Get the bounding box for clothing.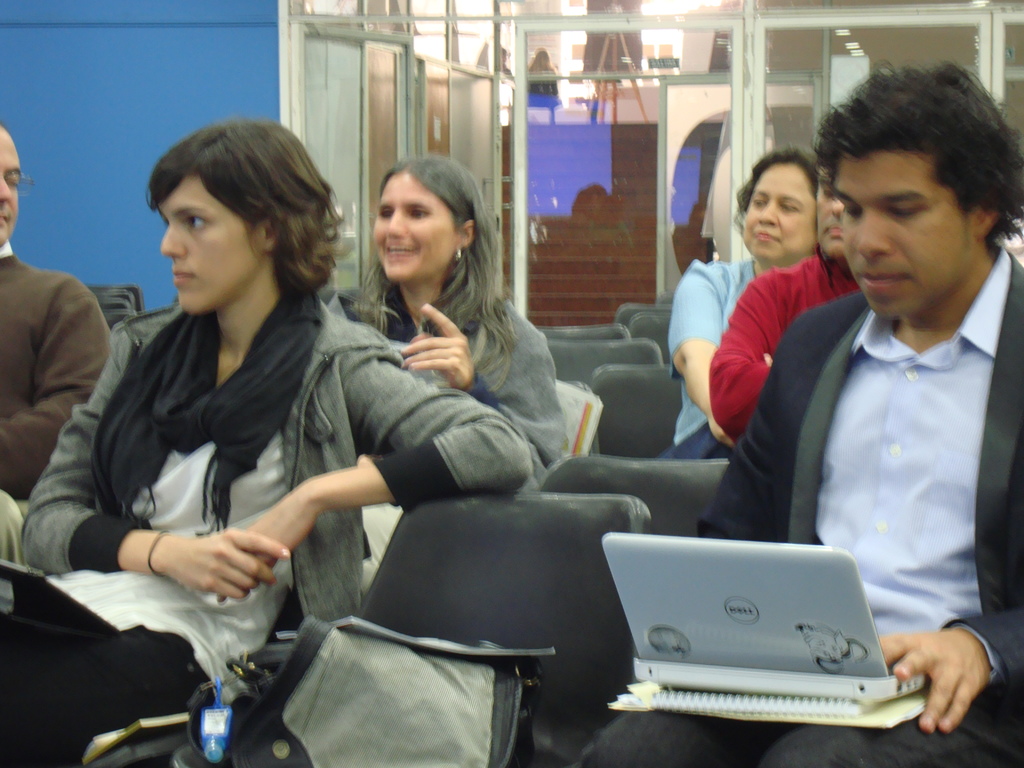
Rect(300, 284, 559, 462).
